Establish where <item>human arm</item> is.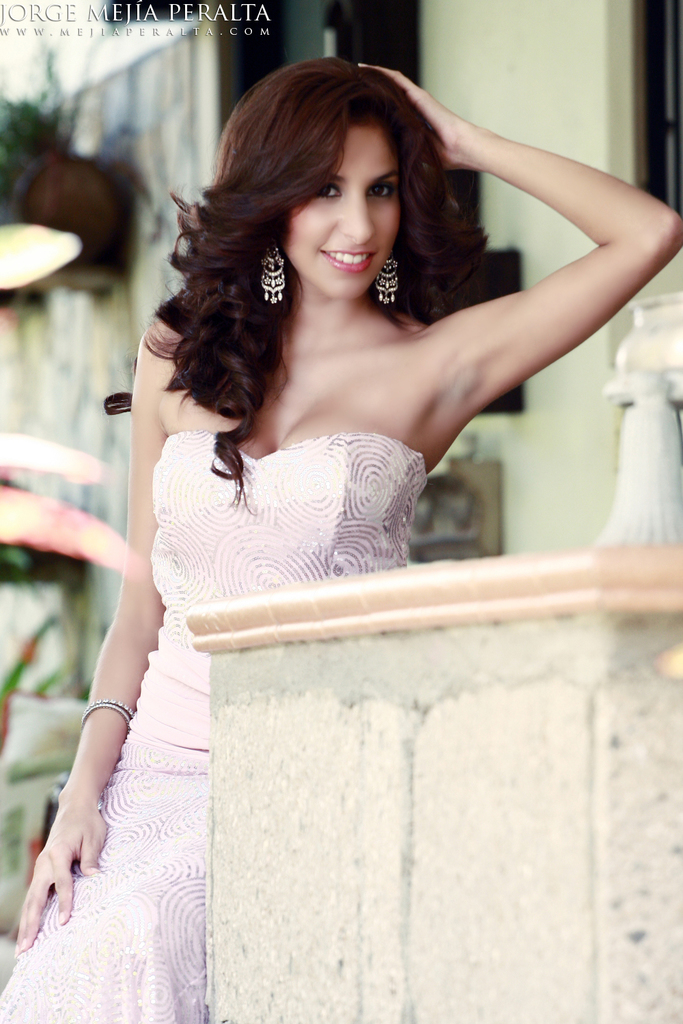
Established at (0, 350, 185, 942).
